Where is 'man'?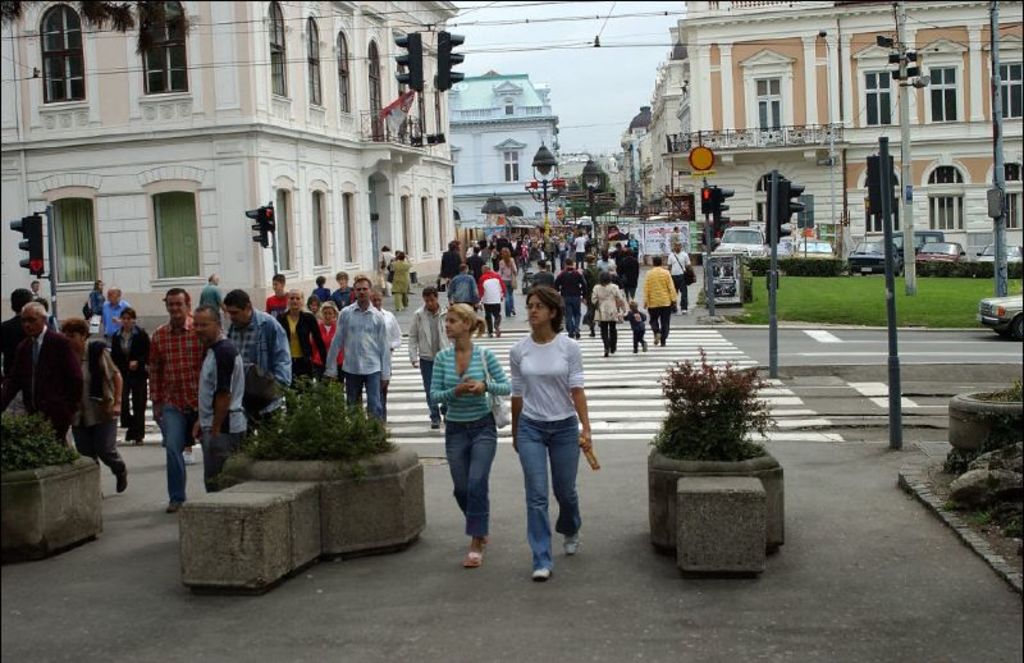
box=[556, 259, 589, 339].
